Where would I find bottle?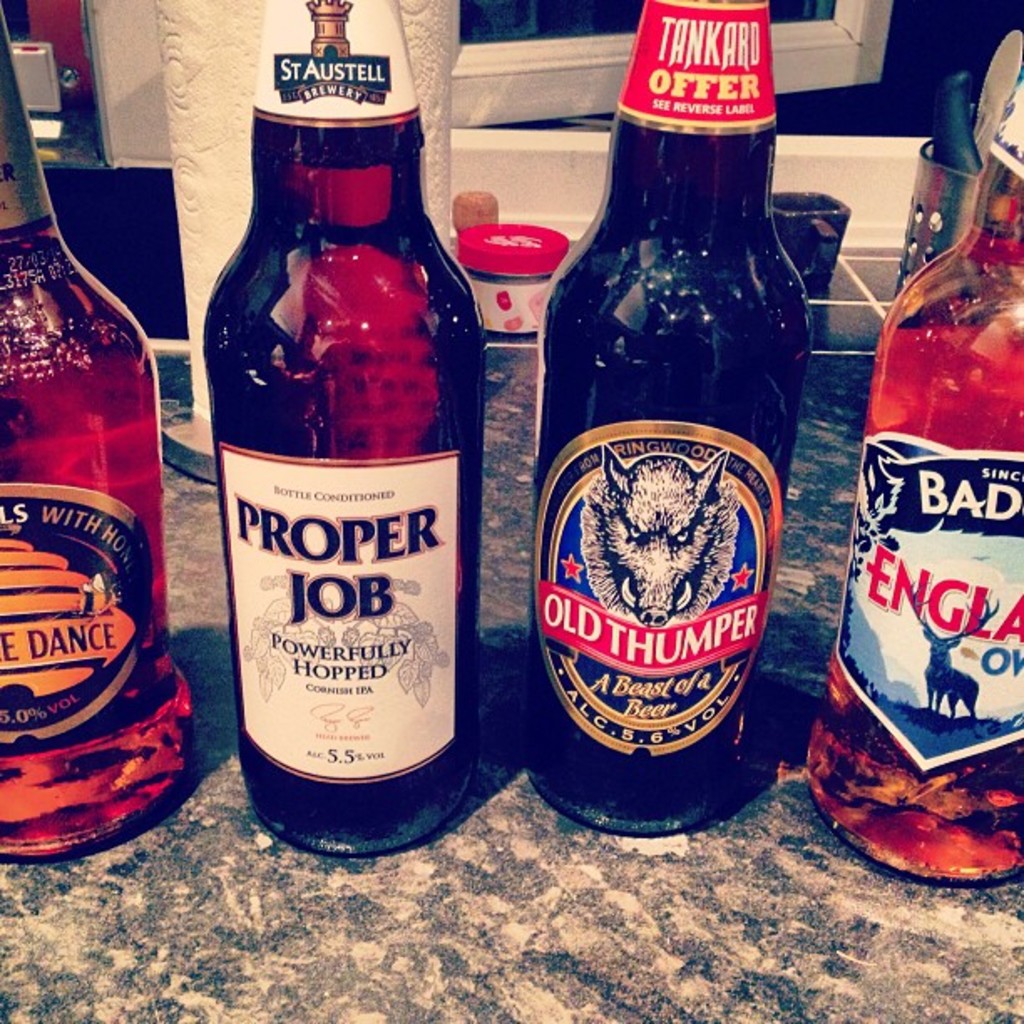
At locate(522, 0, 818, 838).
